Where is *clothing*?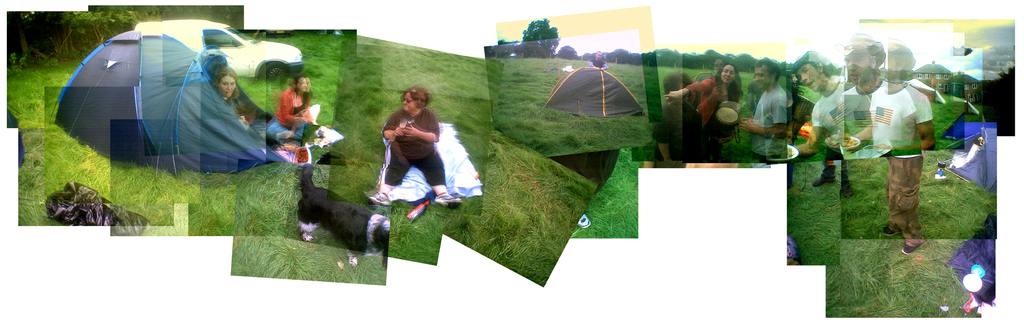
bbox=(678, 64, 747, 153).
